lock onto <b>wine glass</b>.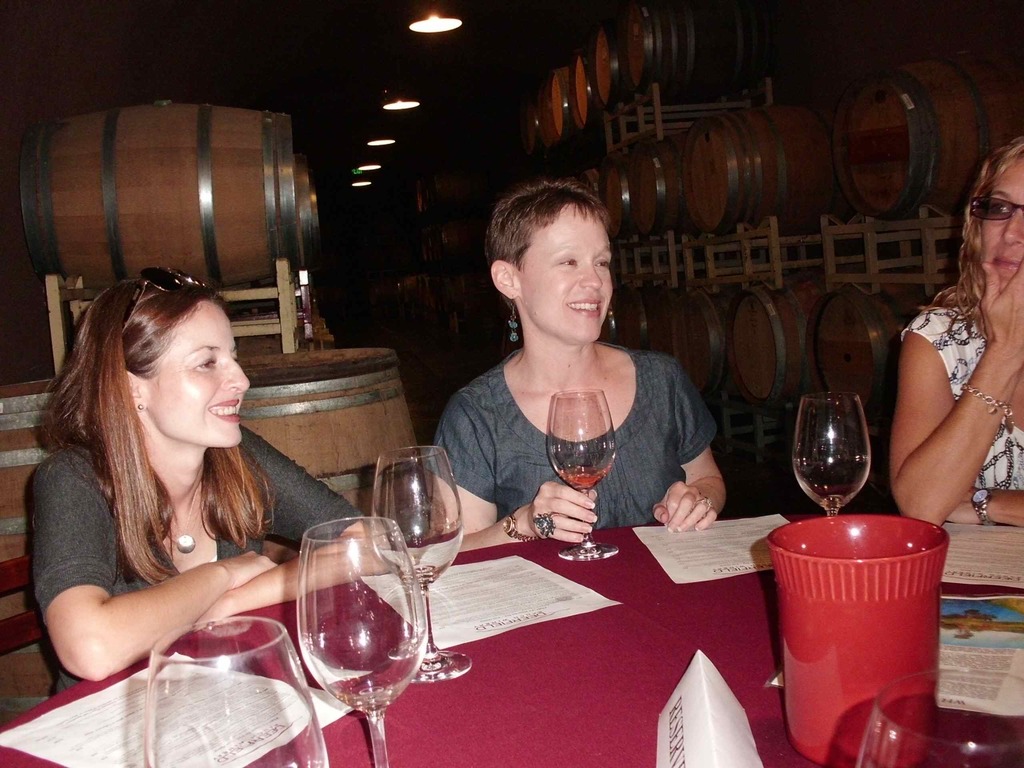
Locked: l=860, t=669, r=1023, b=767.
